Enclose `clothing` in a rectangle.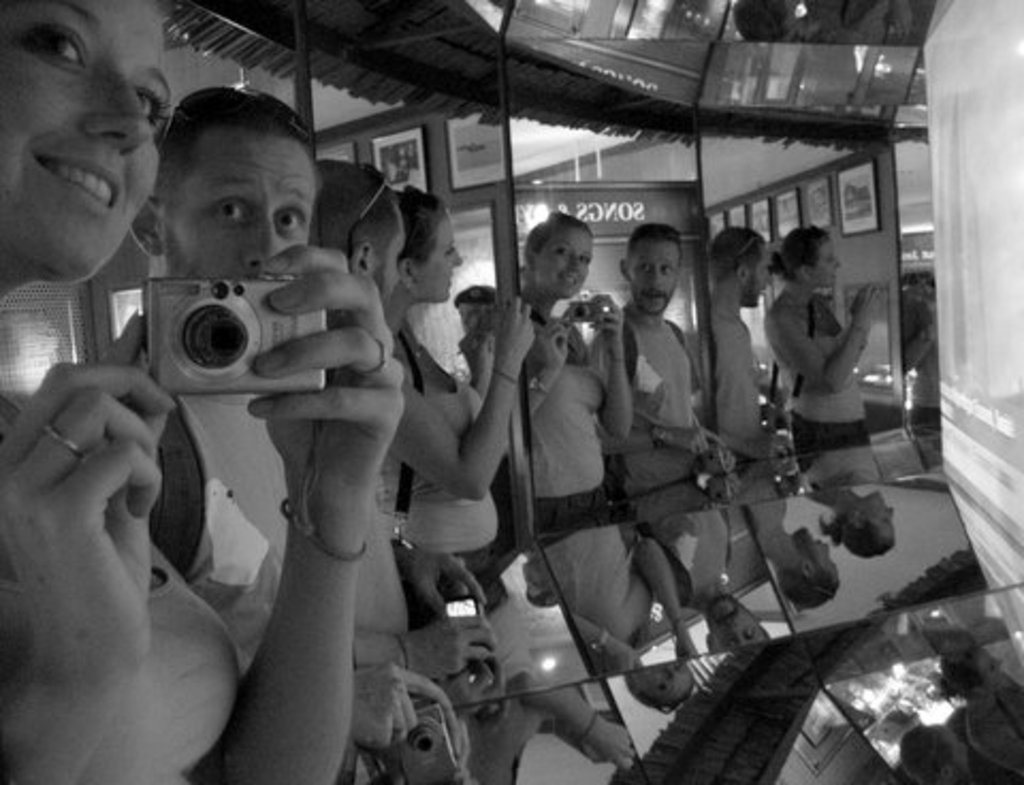
bbox(0, 542, 243, 783).
